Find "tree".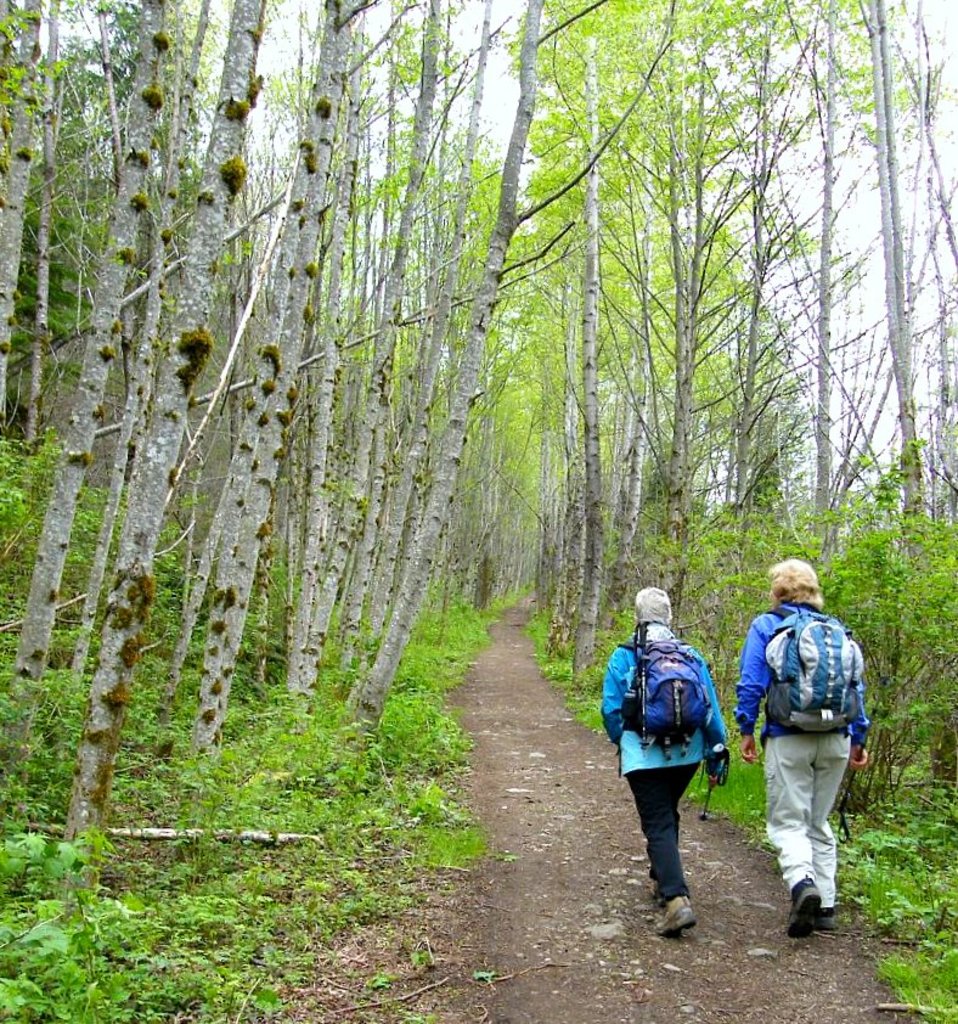
box=[497, 33, 913, 607].
